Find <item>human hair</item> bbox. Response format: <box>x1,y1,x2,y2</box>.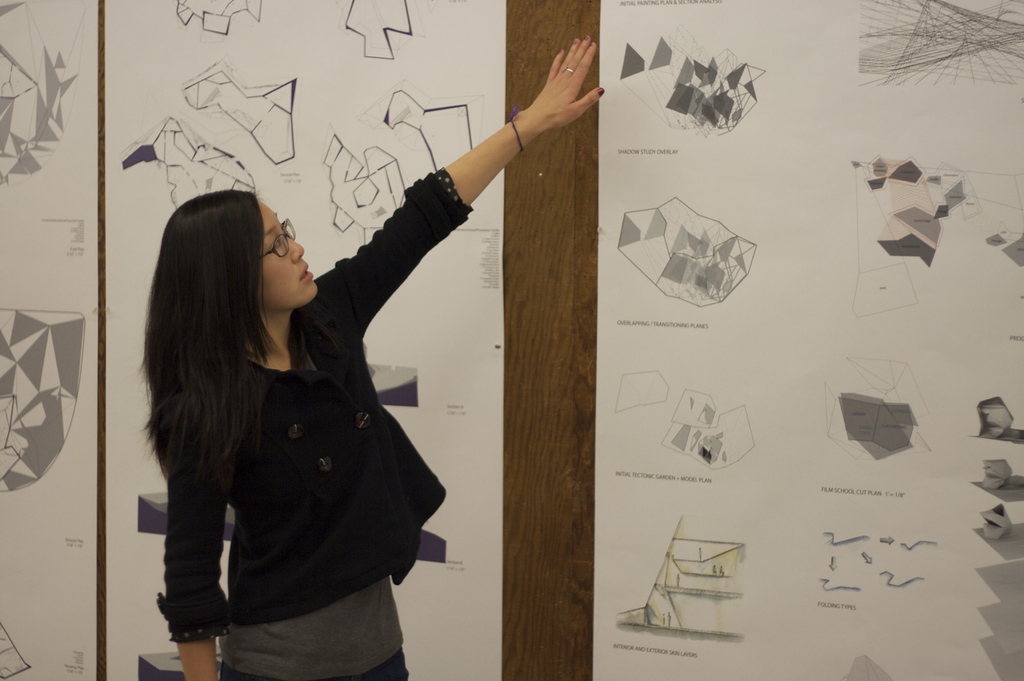
<box>149,193,282,475</box>.
